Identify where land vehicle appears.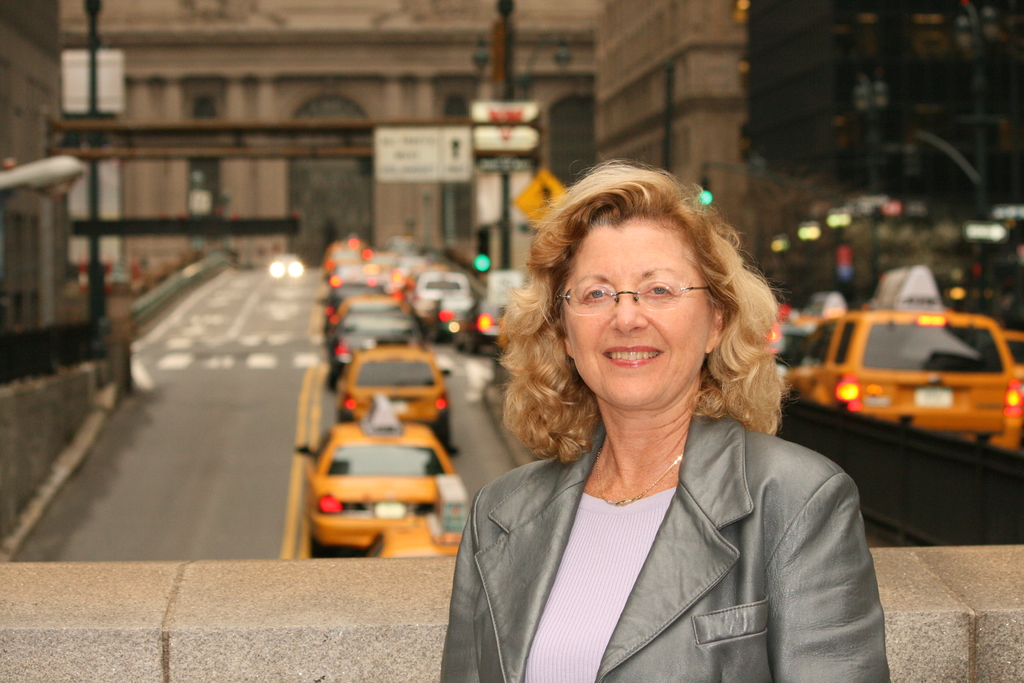
Appears at region(361, 508, 462, 558).
